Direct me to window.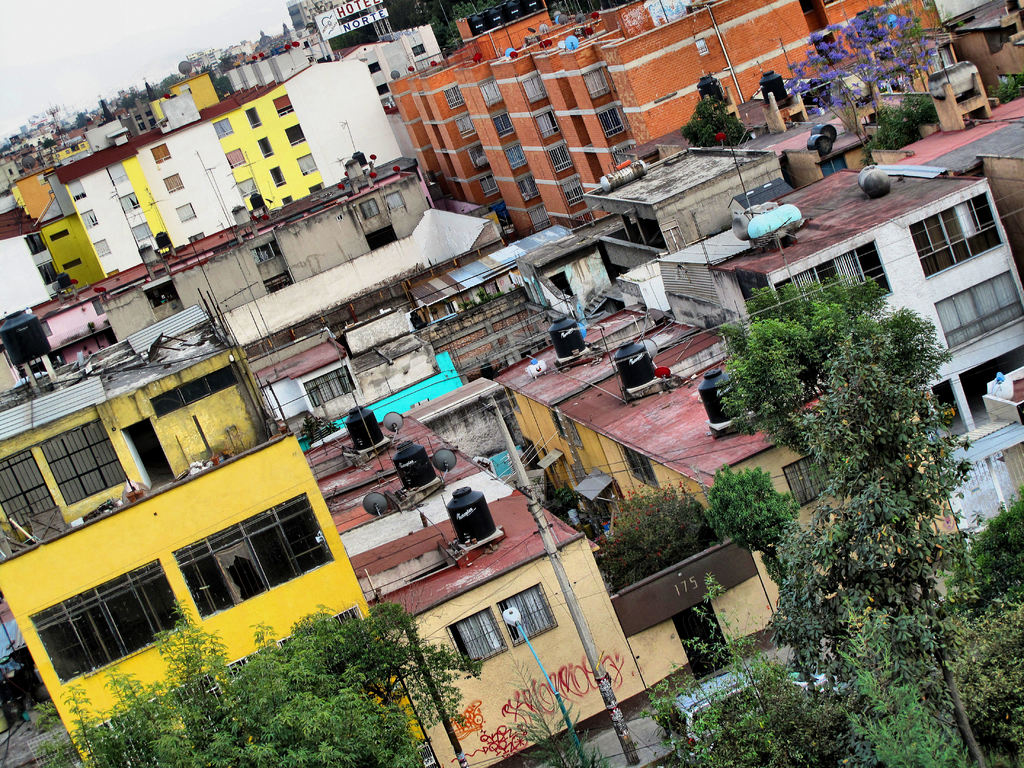
Direction: select_region(292, 150, 322, 180).
